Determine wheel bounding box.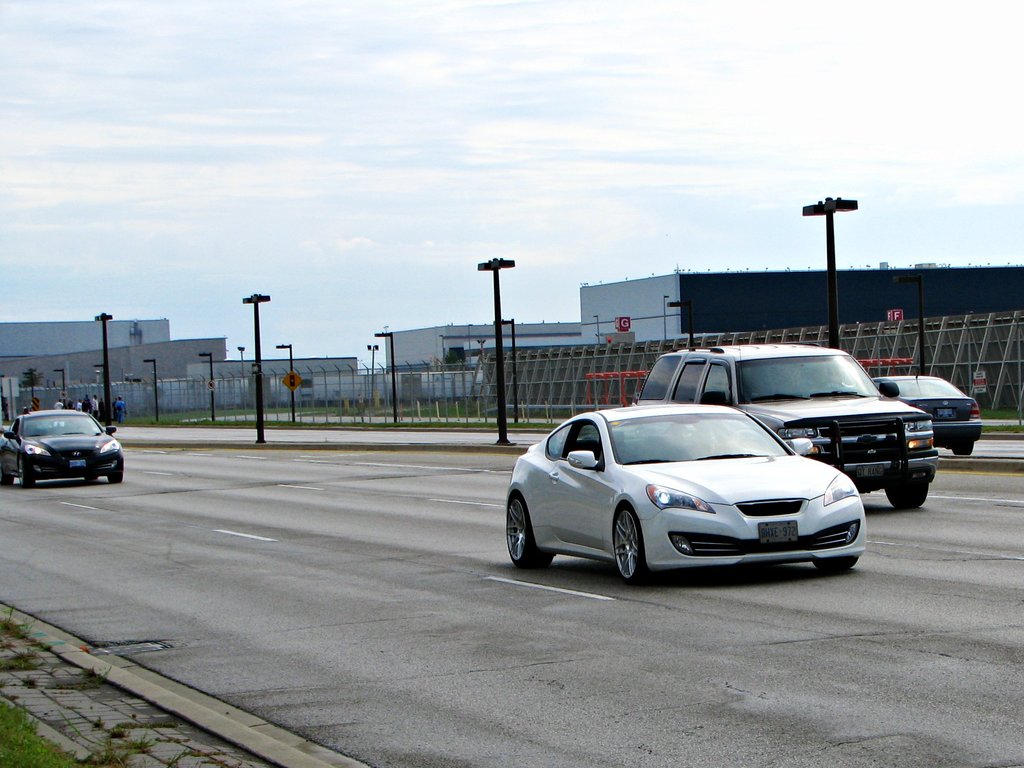
Determined: 500:484:561:569.
